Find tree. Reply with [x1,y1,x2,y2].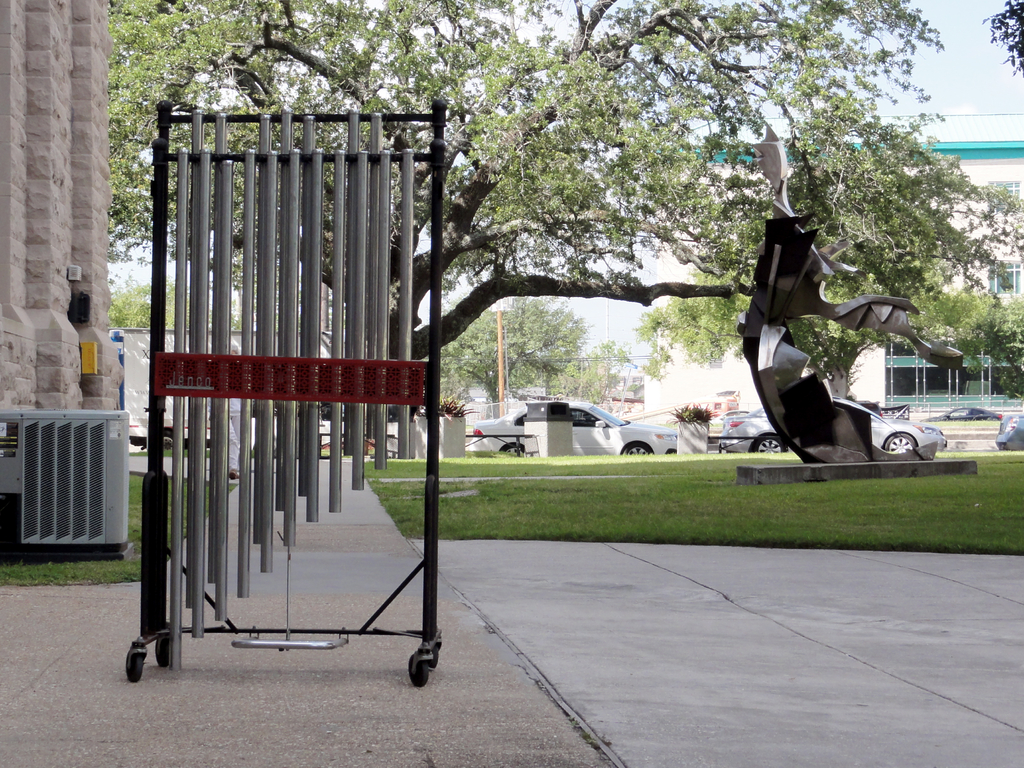
[589,342,637,413].
